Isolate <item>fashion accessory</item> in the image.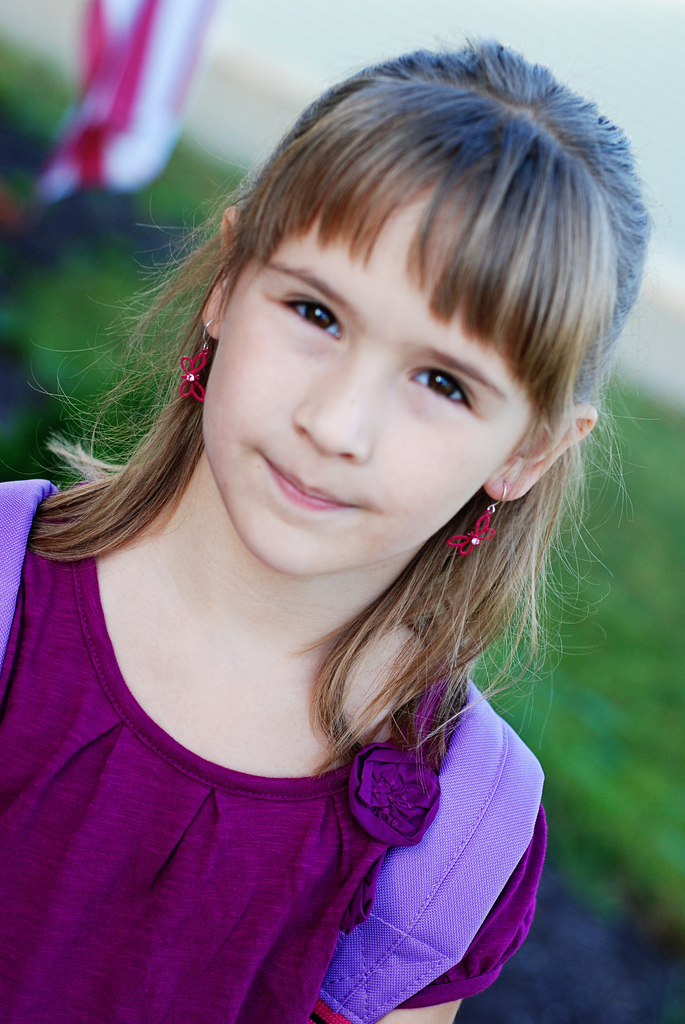
Isolated region: box=[0, 472, 548, 1023].
